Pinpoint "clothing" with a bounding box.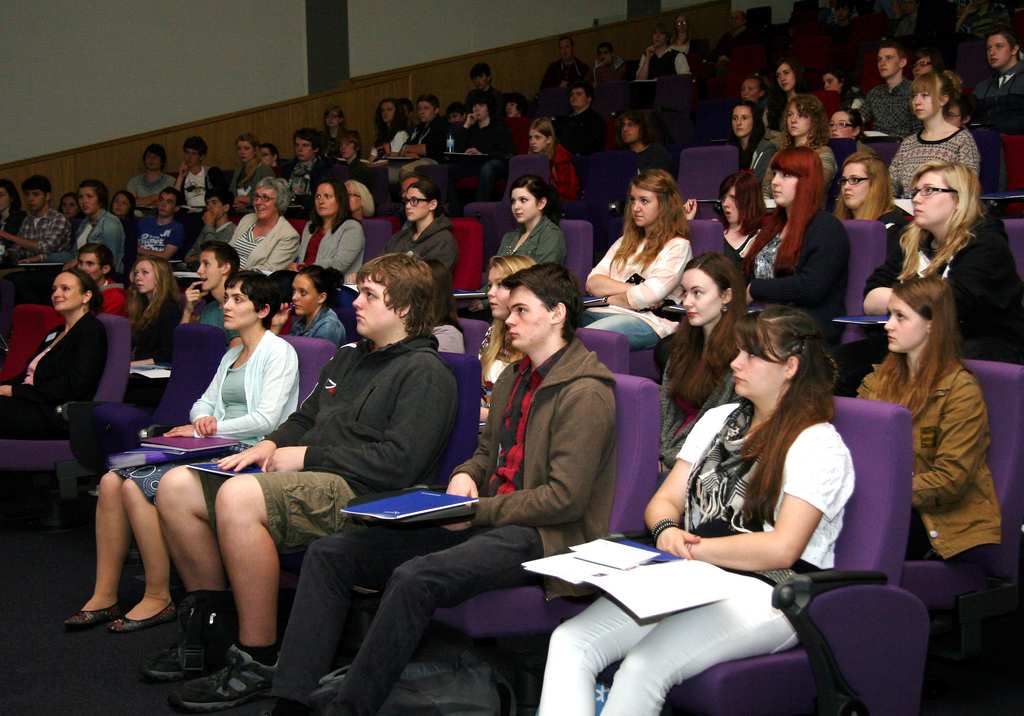
(830,12,855,41).
